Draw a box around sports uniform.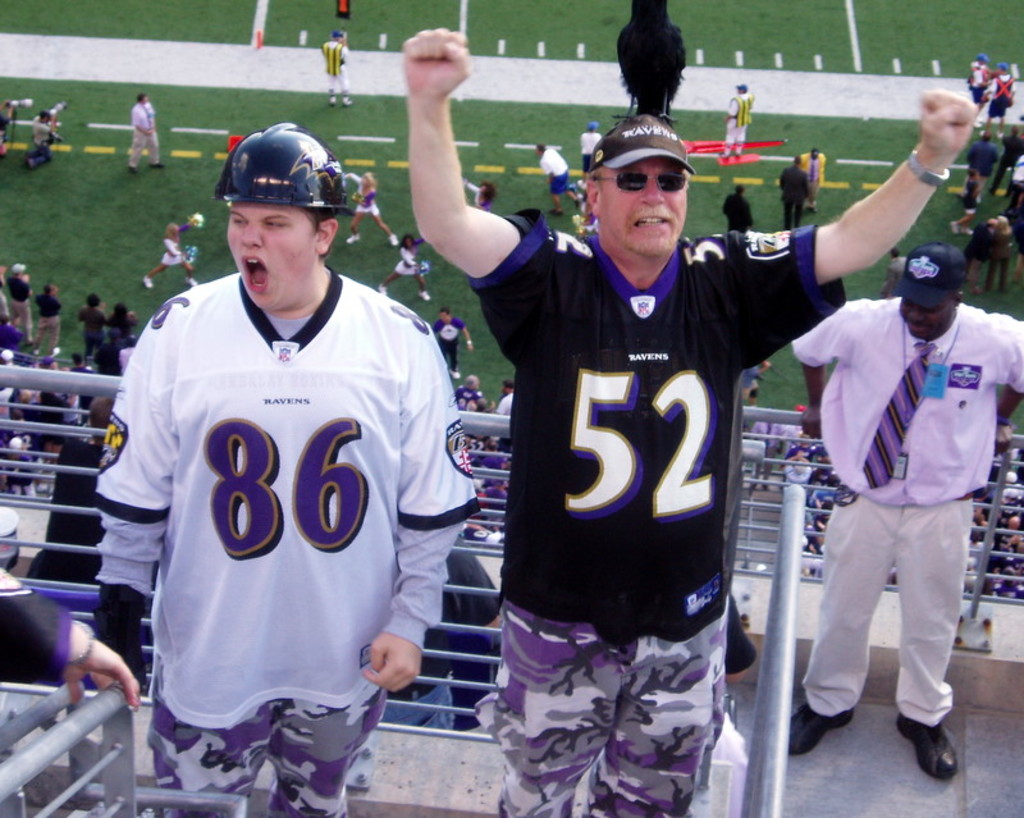
BBox(70, 120, 481, 817).
